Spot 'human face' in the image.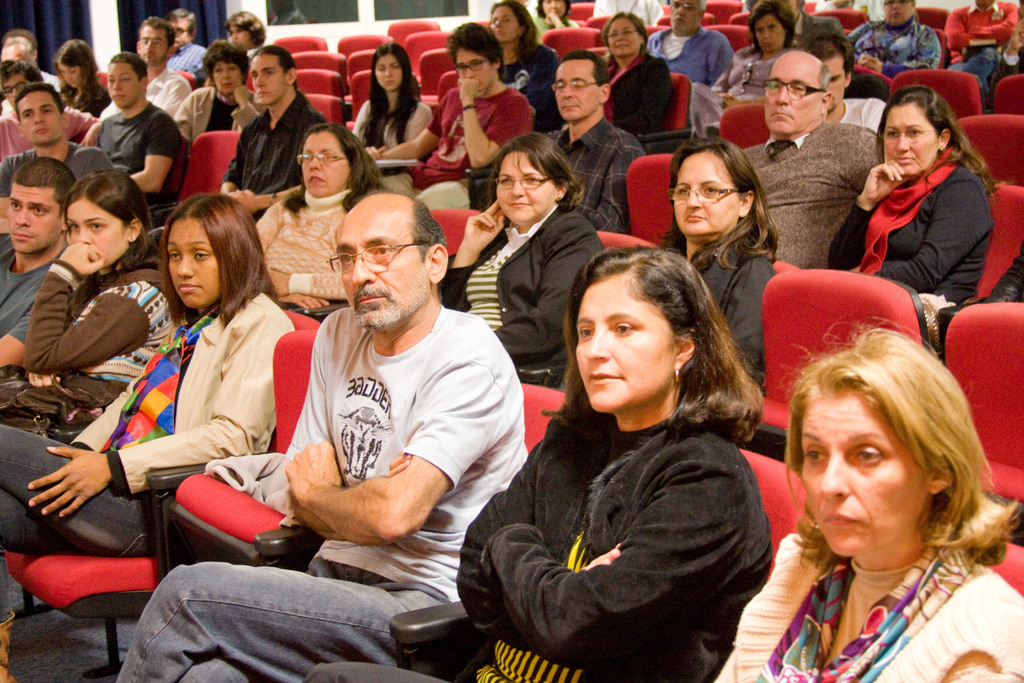
'human face' found at select_region(673, 155, 735, 231).
